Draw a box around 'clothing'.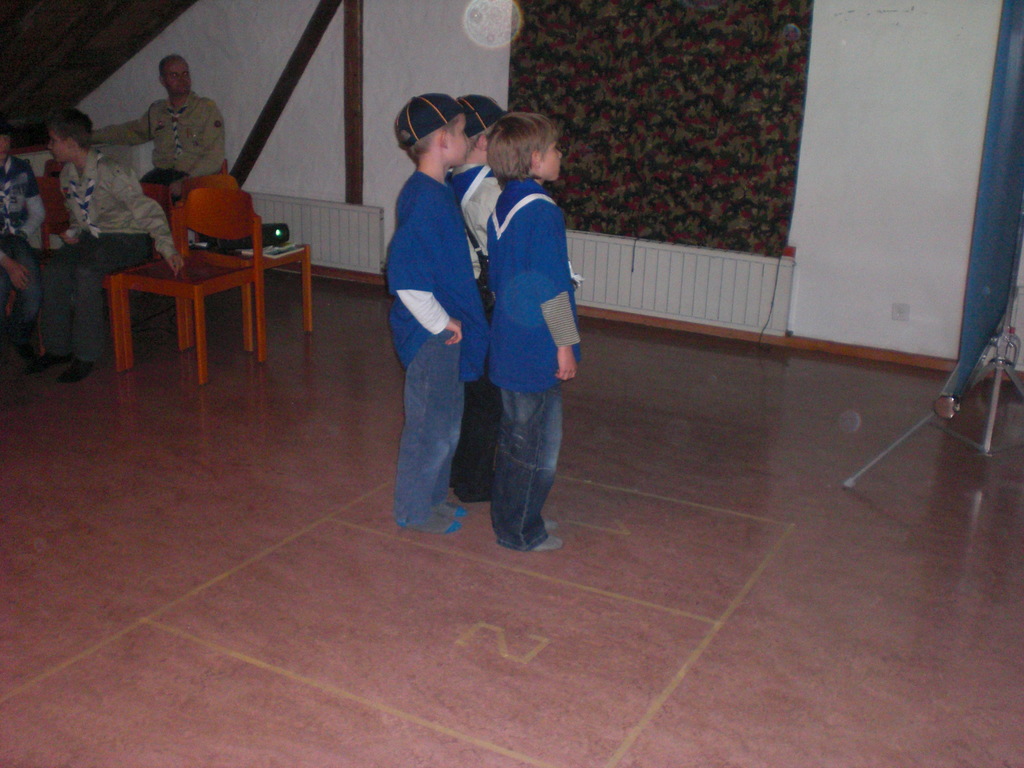
bbox=[0, 151, 26, 328].
